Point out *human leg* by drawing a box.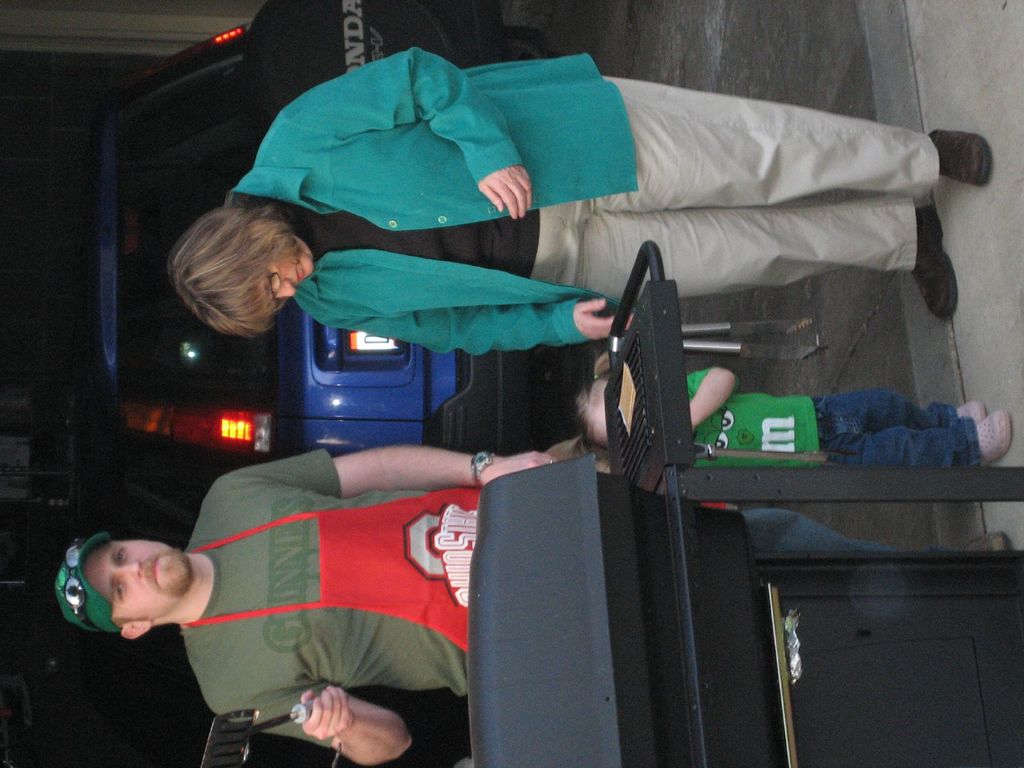
box=[534, 67, 990, 213].
